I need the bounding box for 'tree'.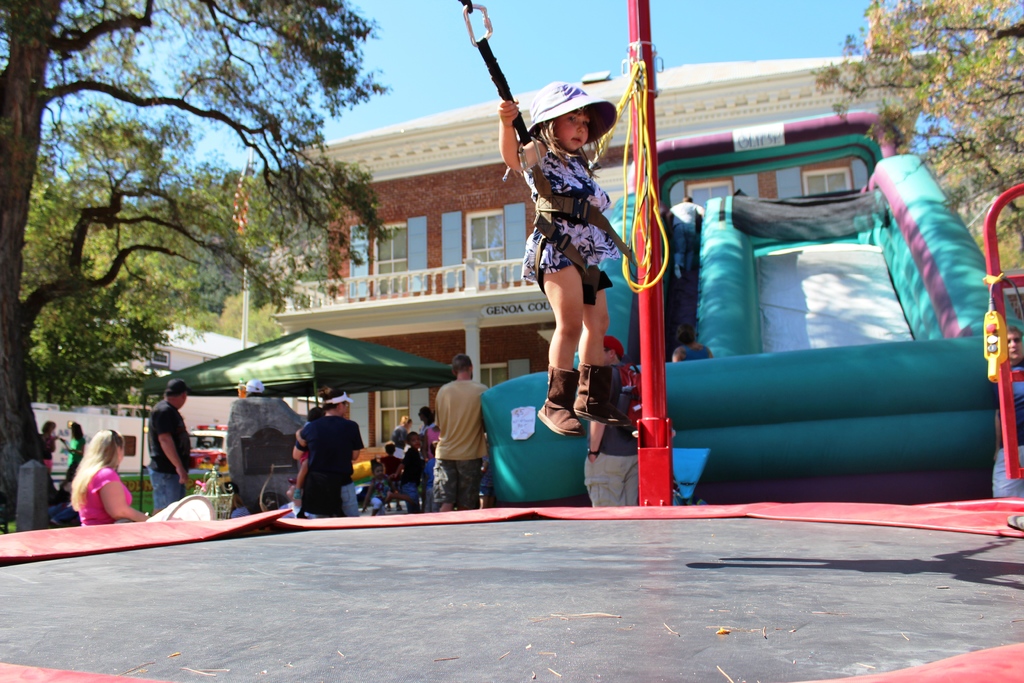
Here it is: x1=0, y1=0, x2=394, y2=522.
